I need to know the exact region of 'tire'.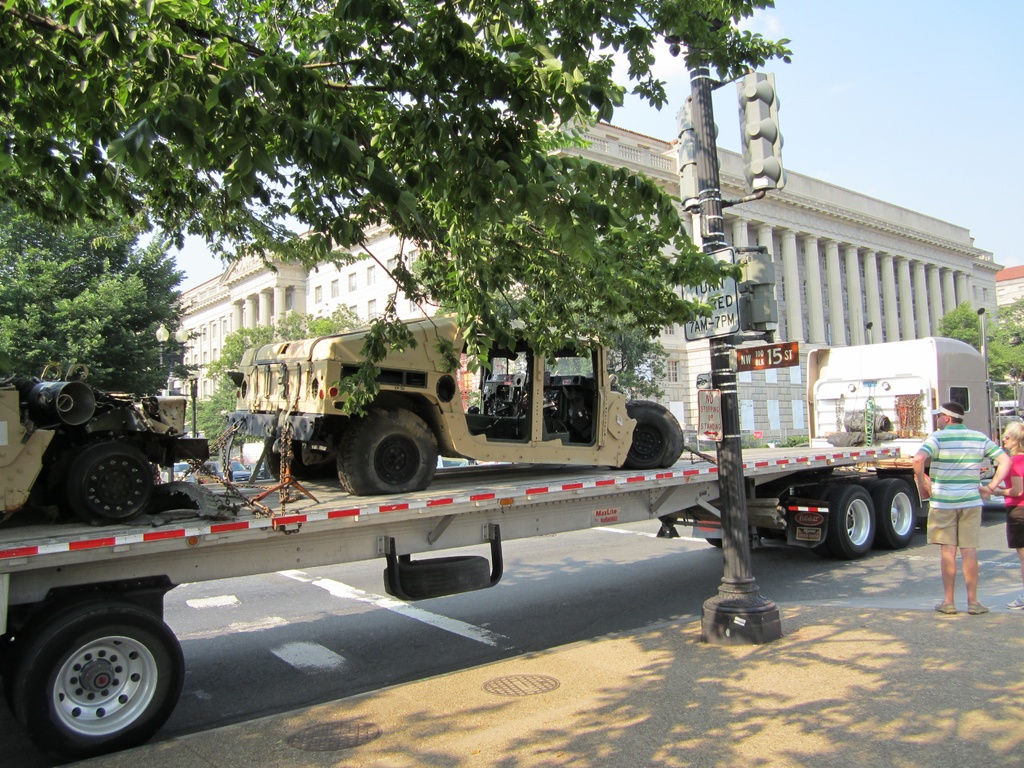
Region: [3, 598, 193, 767].
